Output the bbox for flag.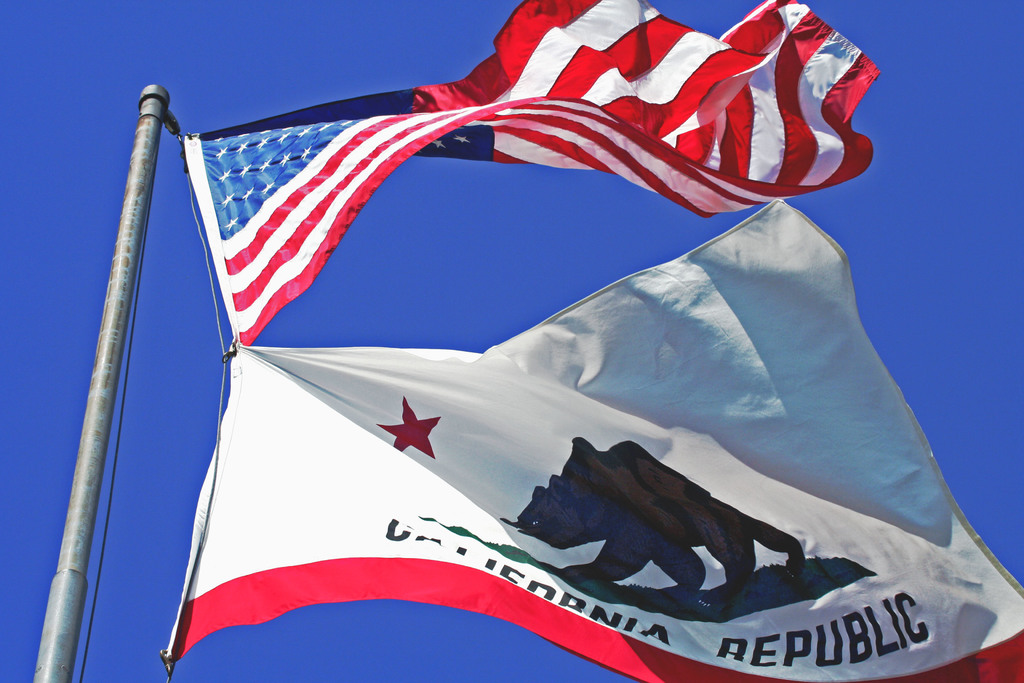
bbox=[230, 187, 1023, 682].
